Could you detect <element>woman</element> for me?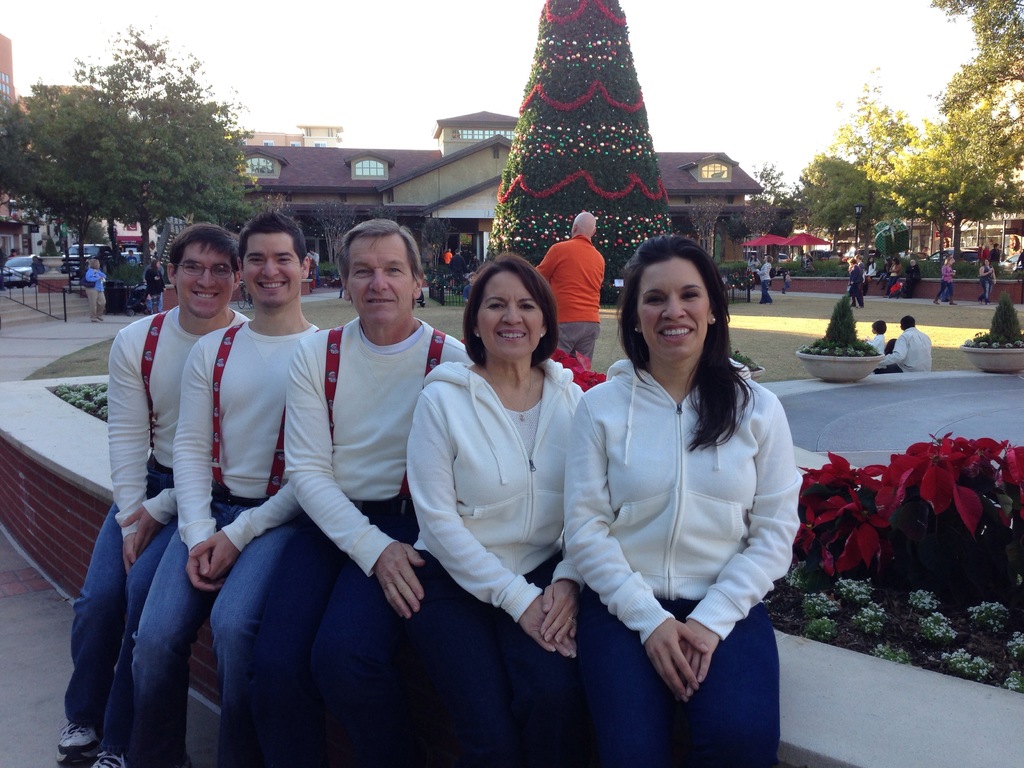
Detection result: (410,254,593,767).
